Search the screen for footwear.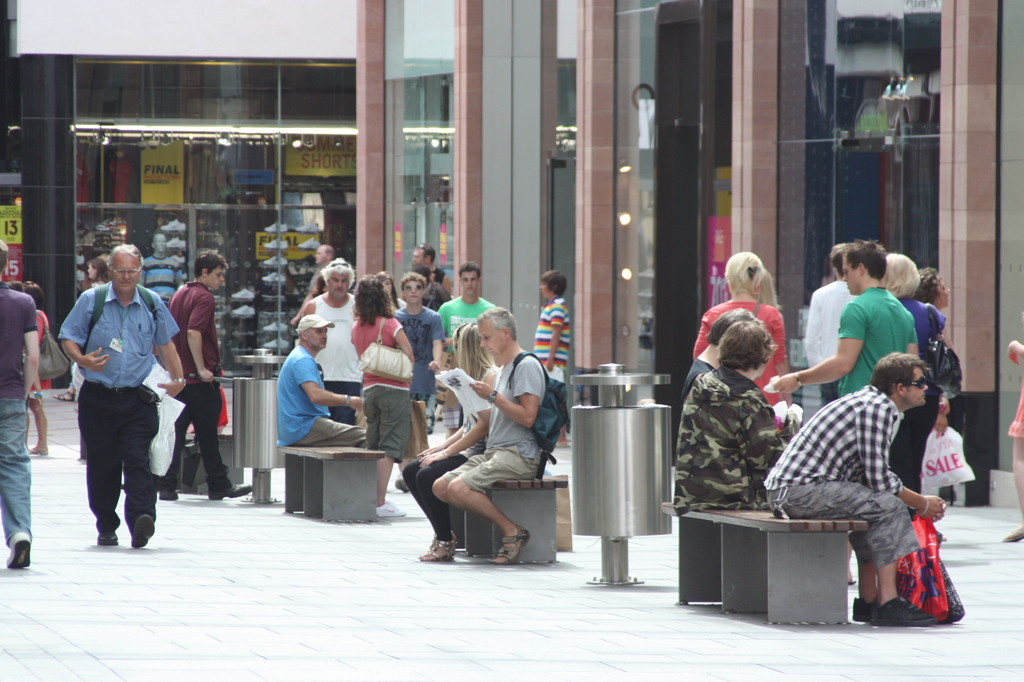
Found at 160:476:178:498.
